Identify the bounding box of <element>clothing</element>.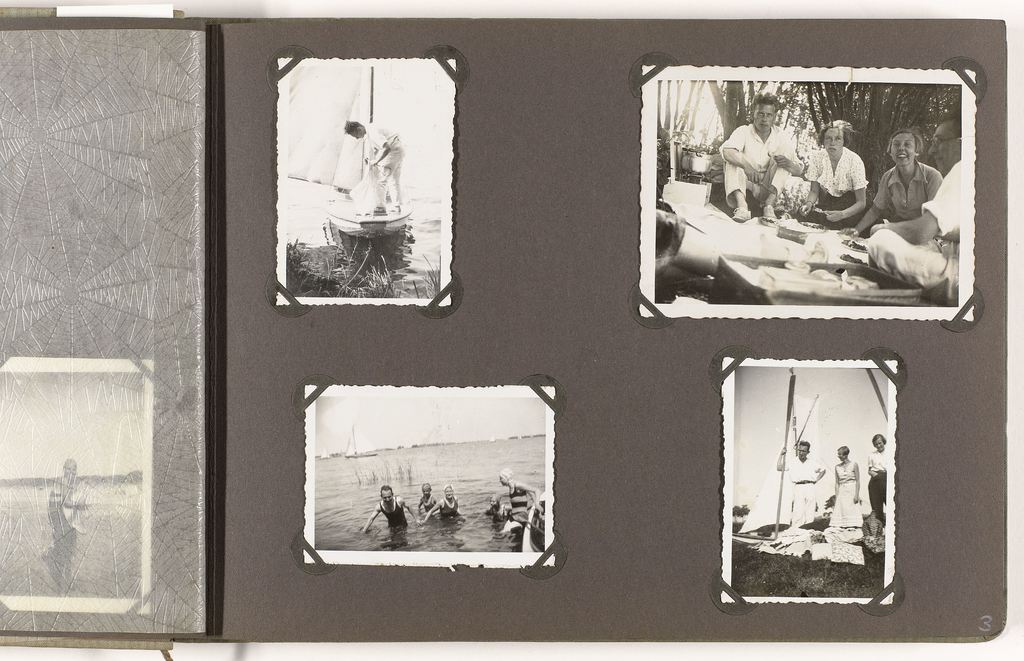
792 454 820 525.
